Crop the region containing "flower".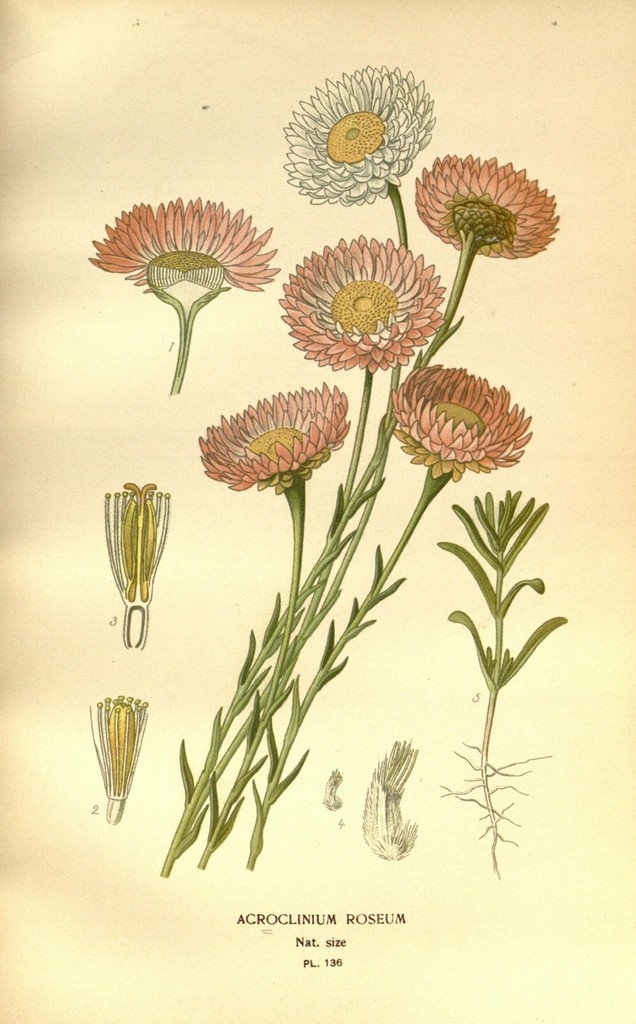
Crop region: (x1=277, y1=228, x2=445, y2=370).
